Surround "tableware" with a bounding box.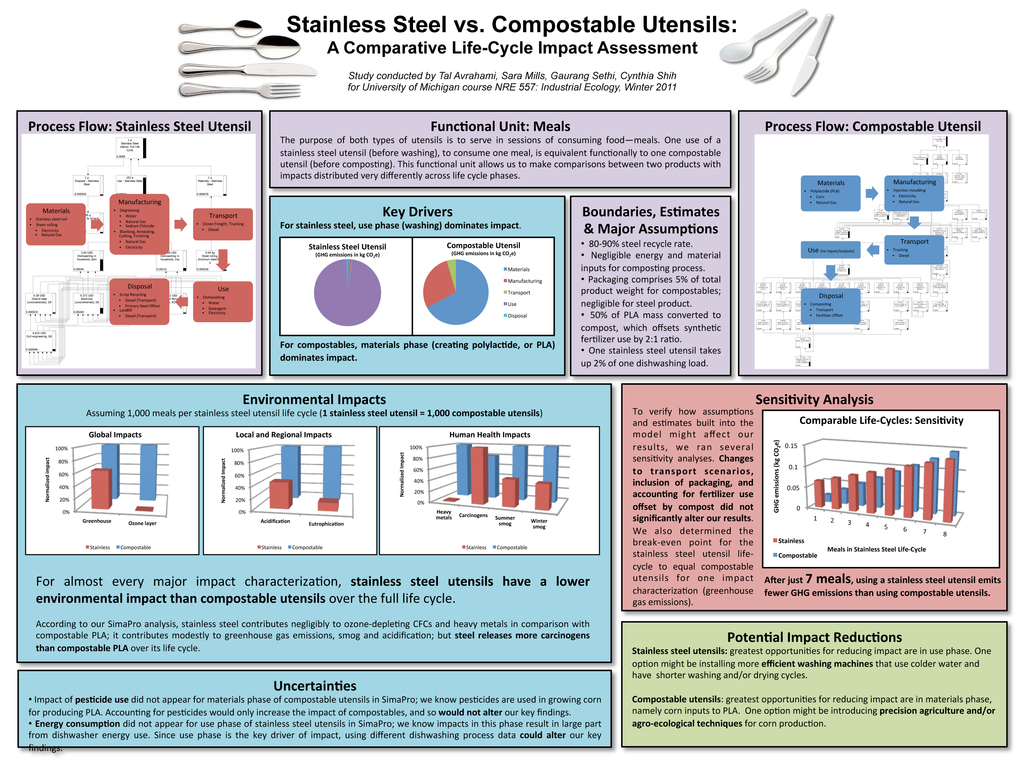
[177, 16, 260, 40].
